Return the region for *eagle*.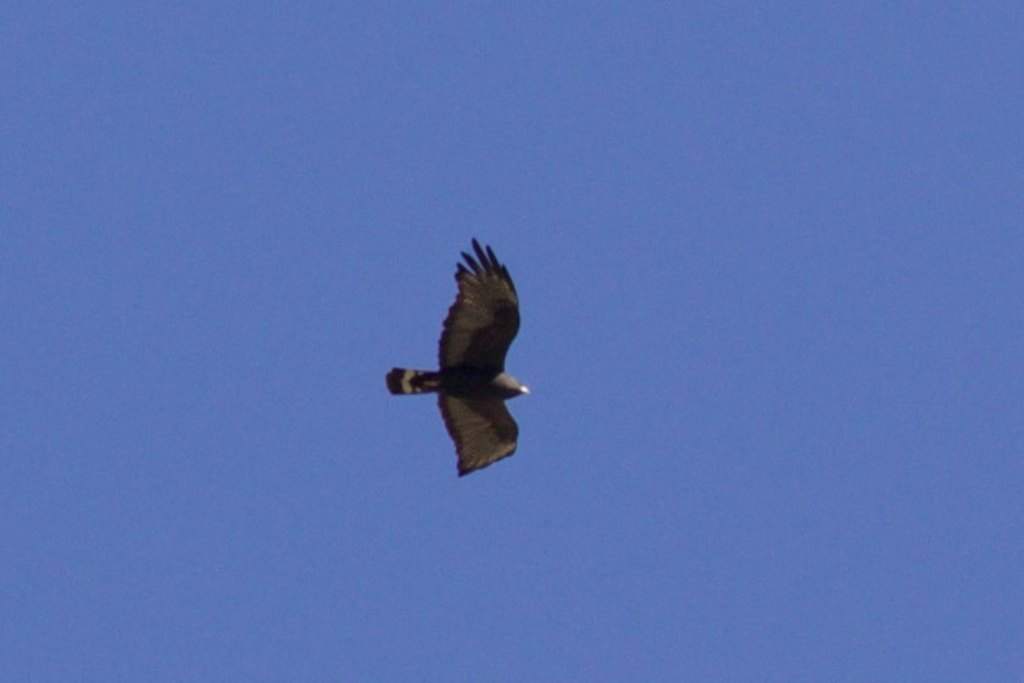
[left=388, top=234, right=534, bottom=481].
